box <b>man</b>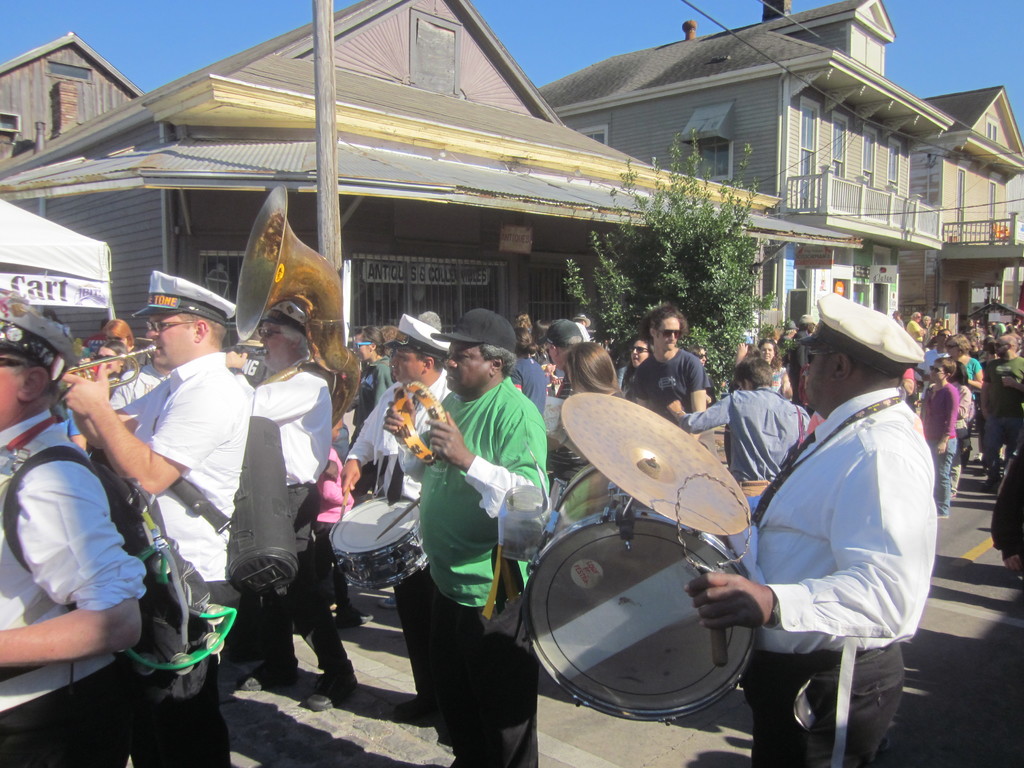
[left=911, top=312, right=925, bottom=353]
